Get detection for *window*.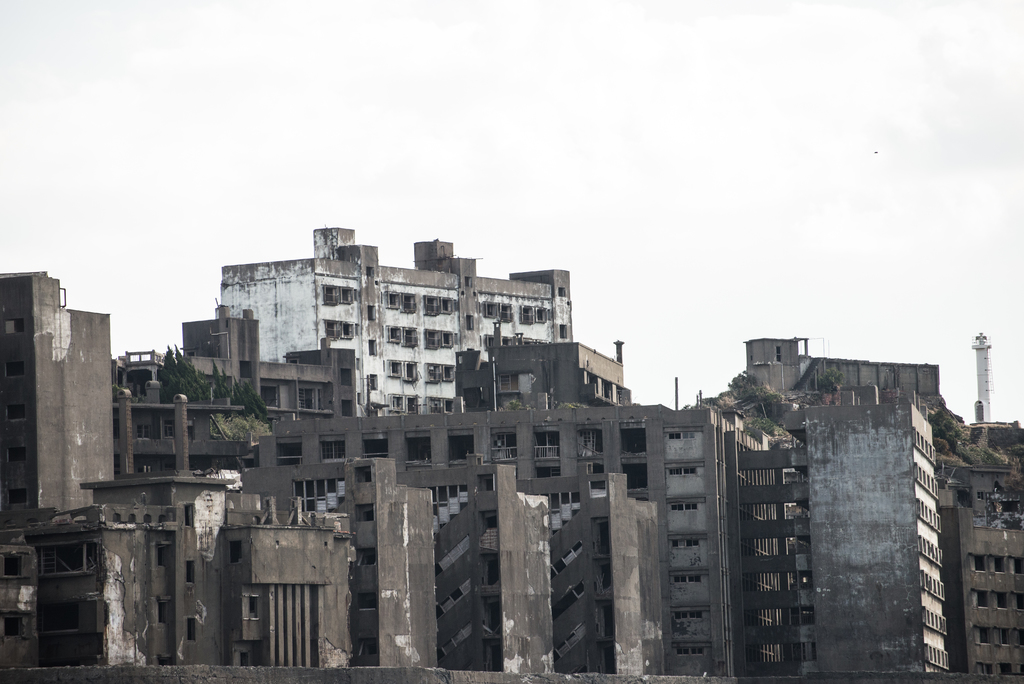
Detection: {"x1": 300, "y1": 387, "x2": 318, "y2": 412}.
